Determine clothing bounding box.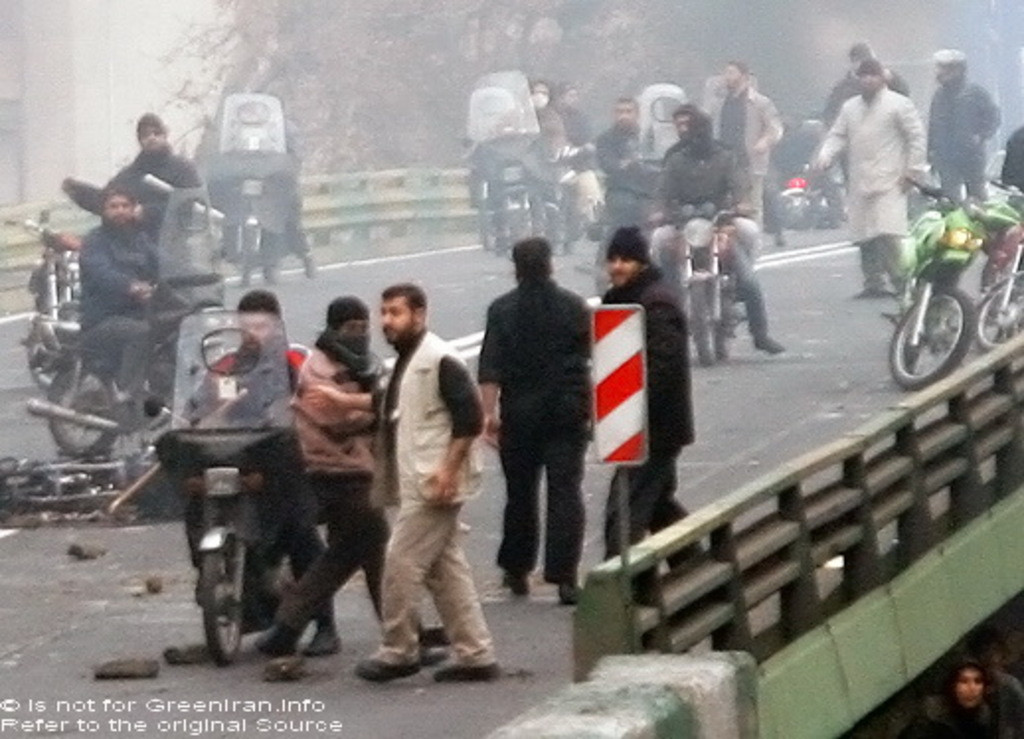
Determined: <region>190, 340, 336, 624</region>.
